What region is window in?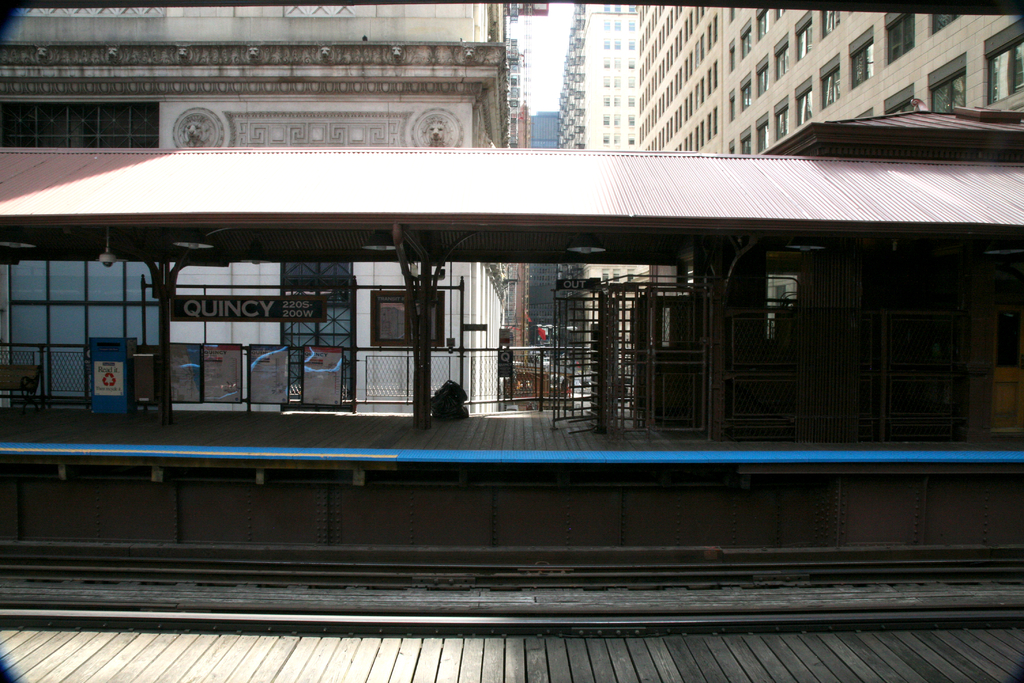
select_region(628, 56, 634, 69).
